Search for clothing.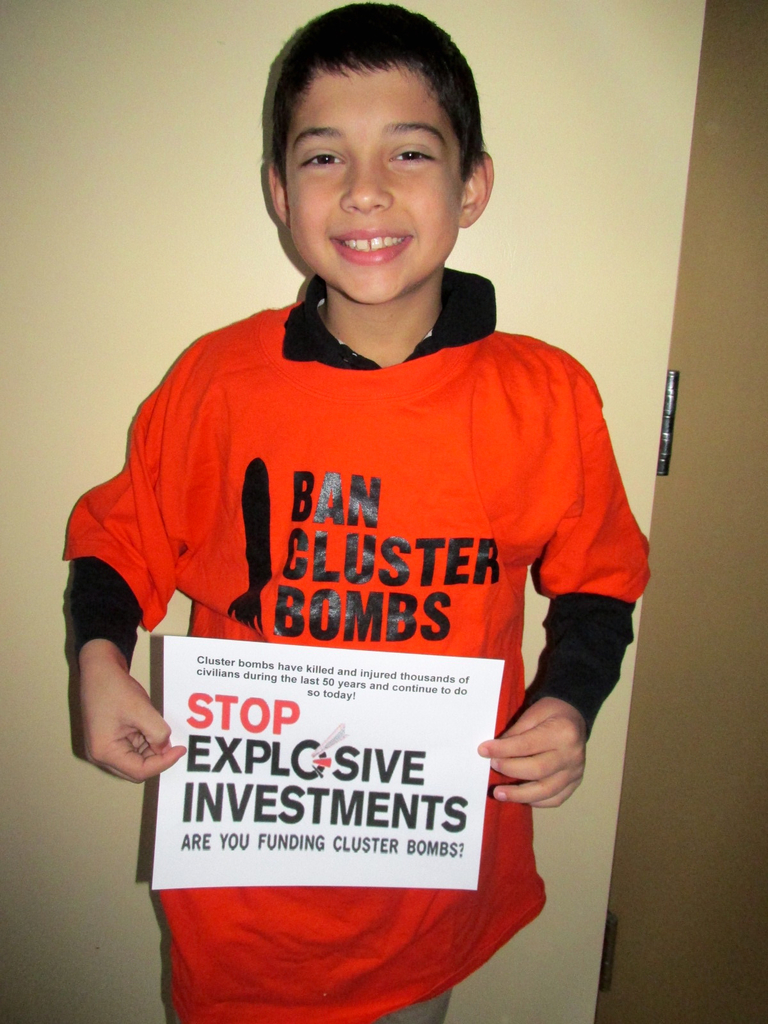
Found at (96, 283, 618, 1004).
